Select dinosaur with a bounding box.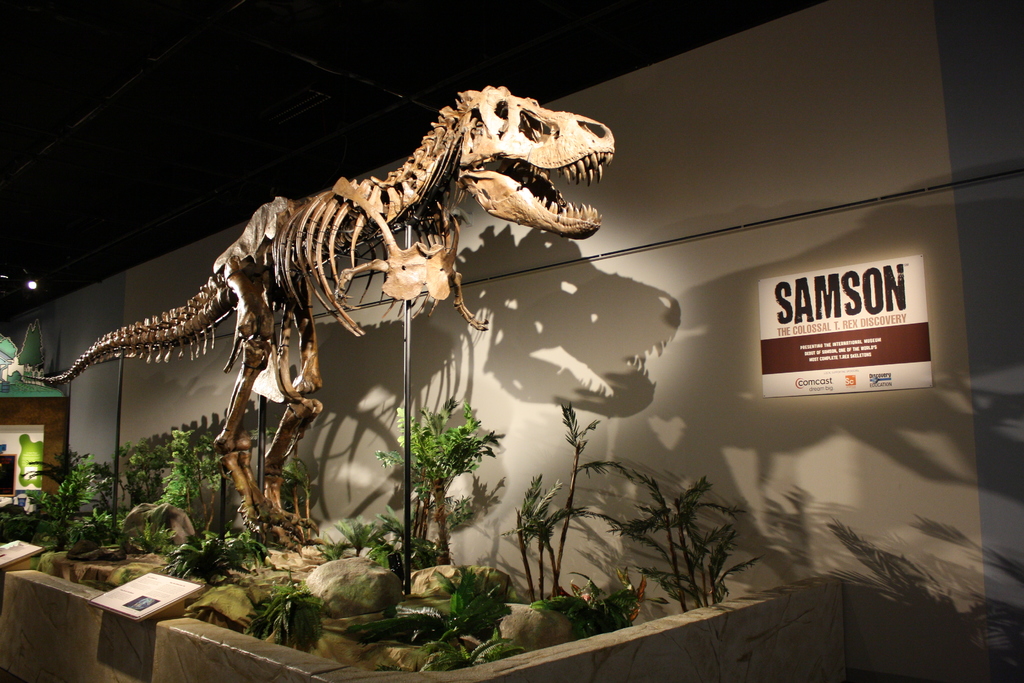
BBox(18, 83, 614, 557).
